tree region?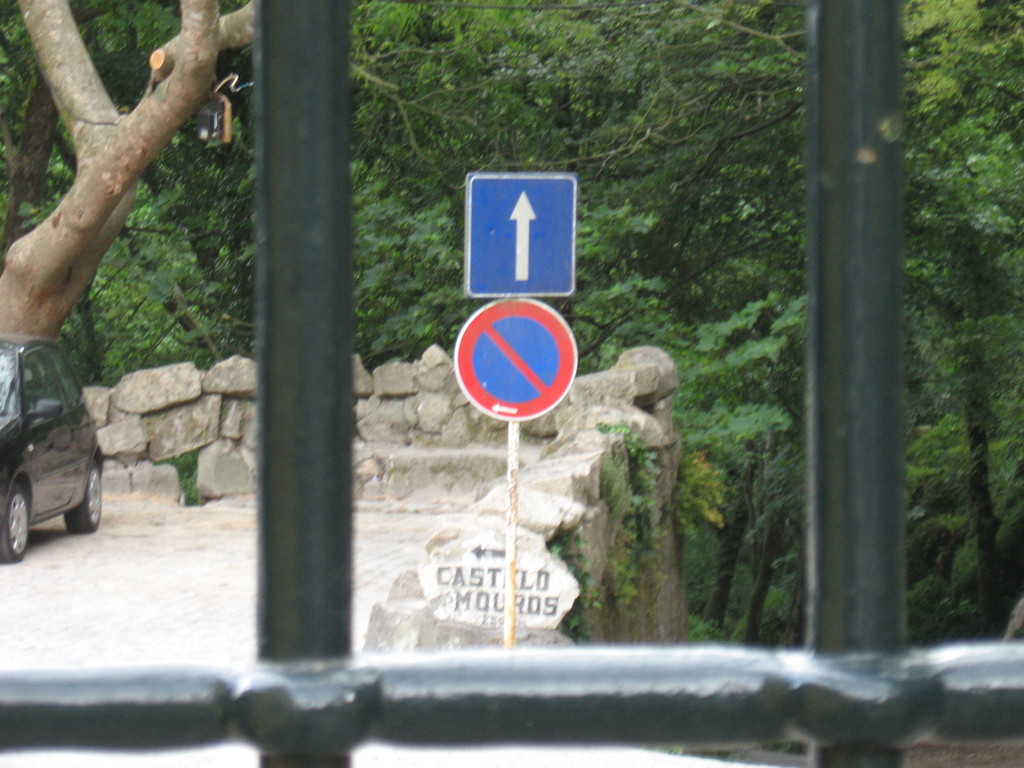
l=355, t=1, r=672, b=365
